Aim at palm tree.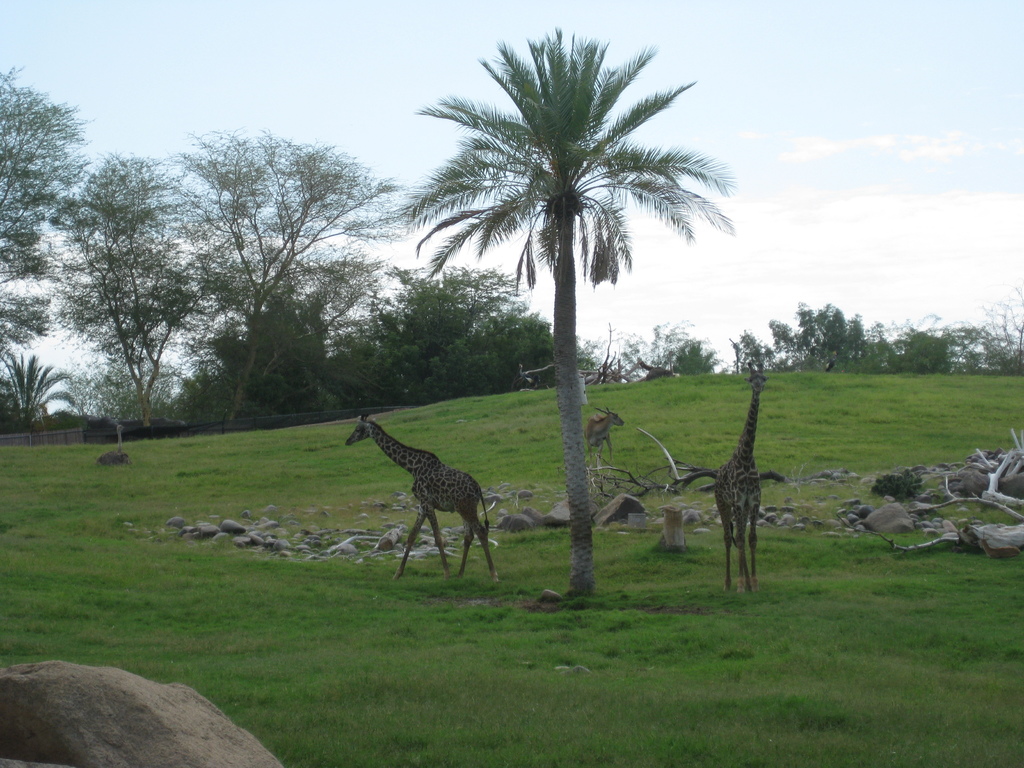
Aimed at (left=402, top=33, right=732, bottom=595).
